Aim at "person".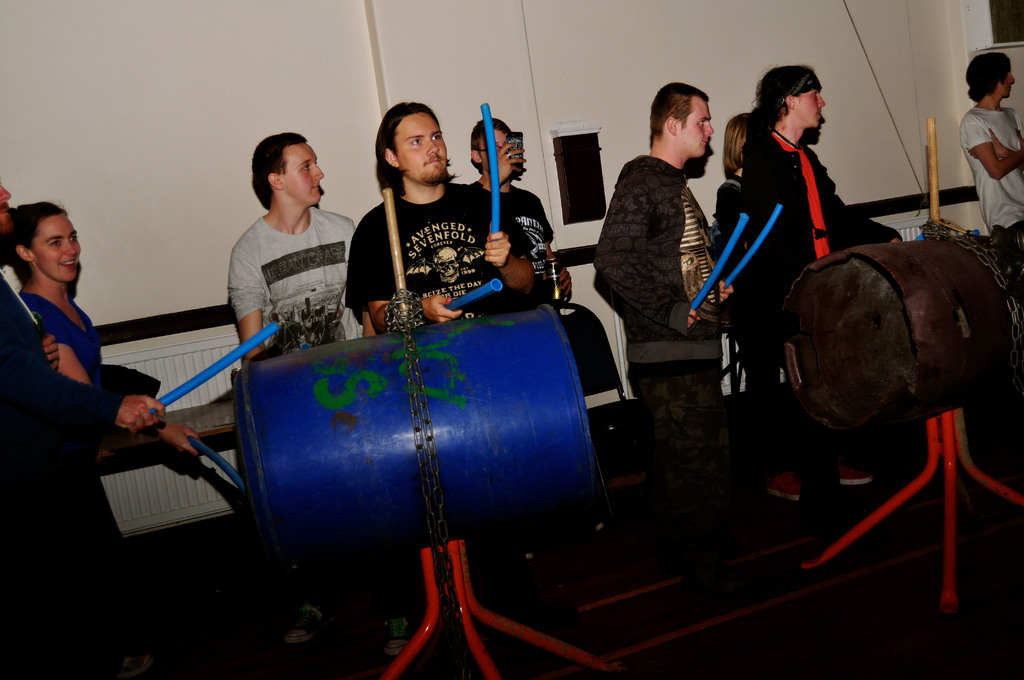
Aimed at <box>956,50,1023,306</box>.
